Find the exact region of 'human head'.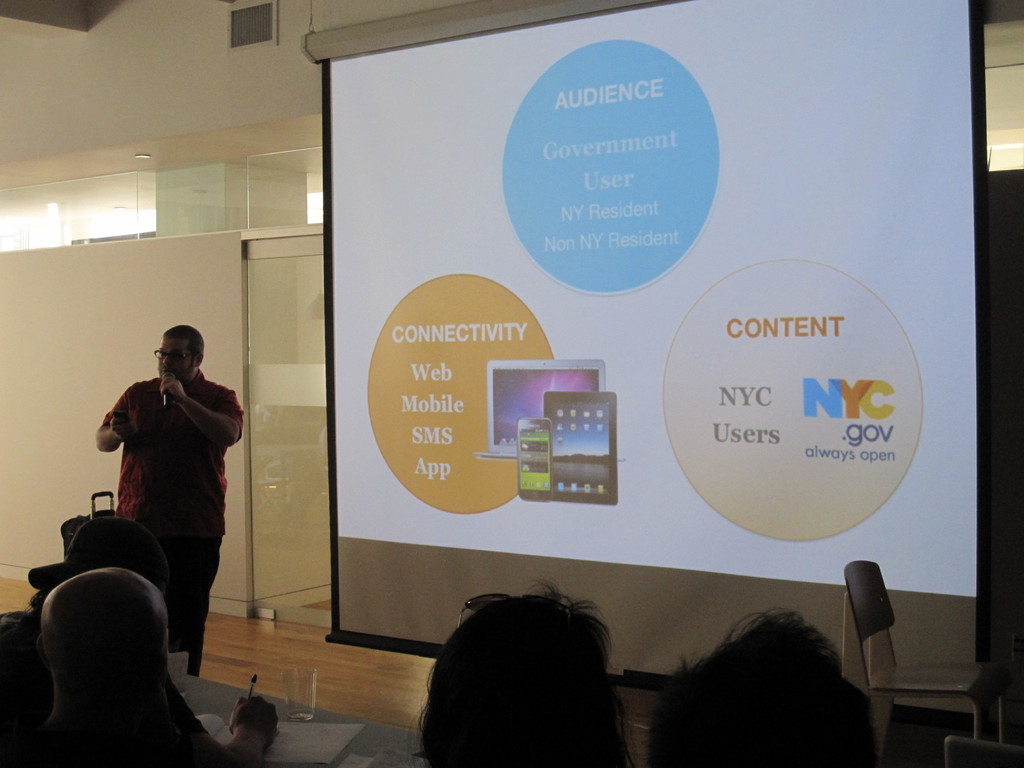
Exact region: (left=36, top=569, right=172, bottom=707).
